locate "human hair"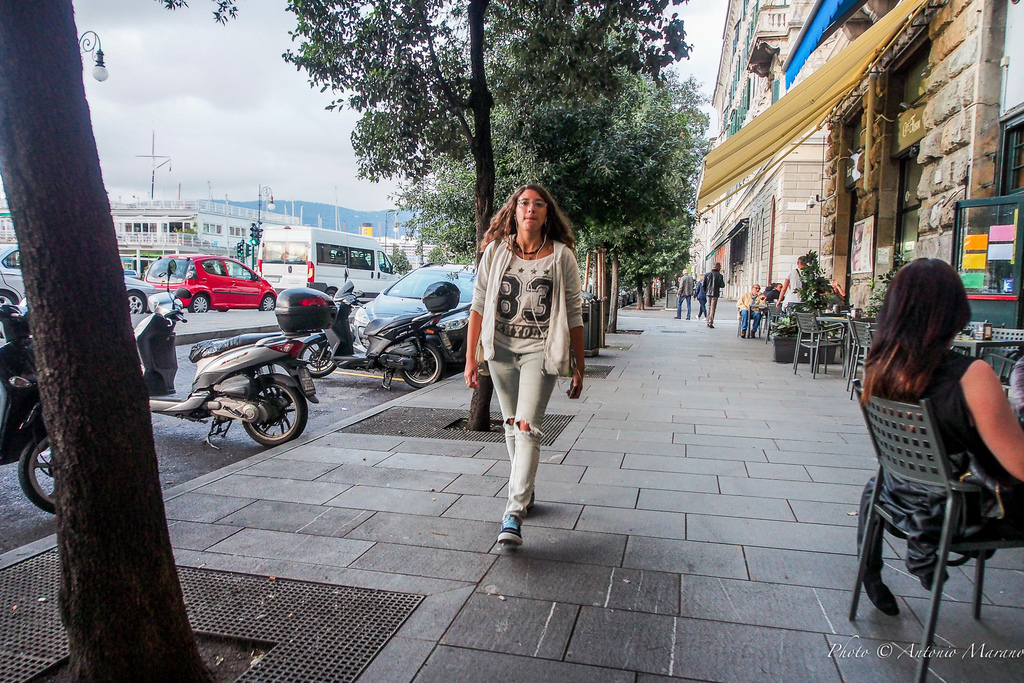
box=[765, 281, 772, 292]
